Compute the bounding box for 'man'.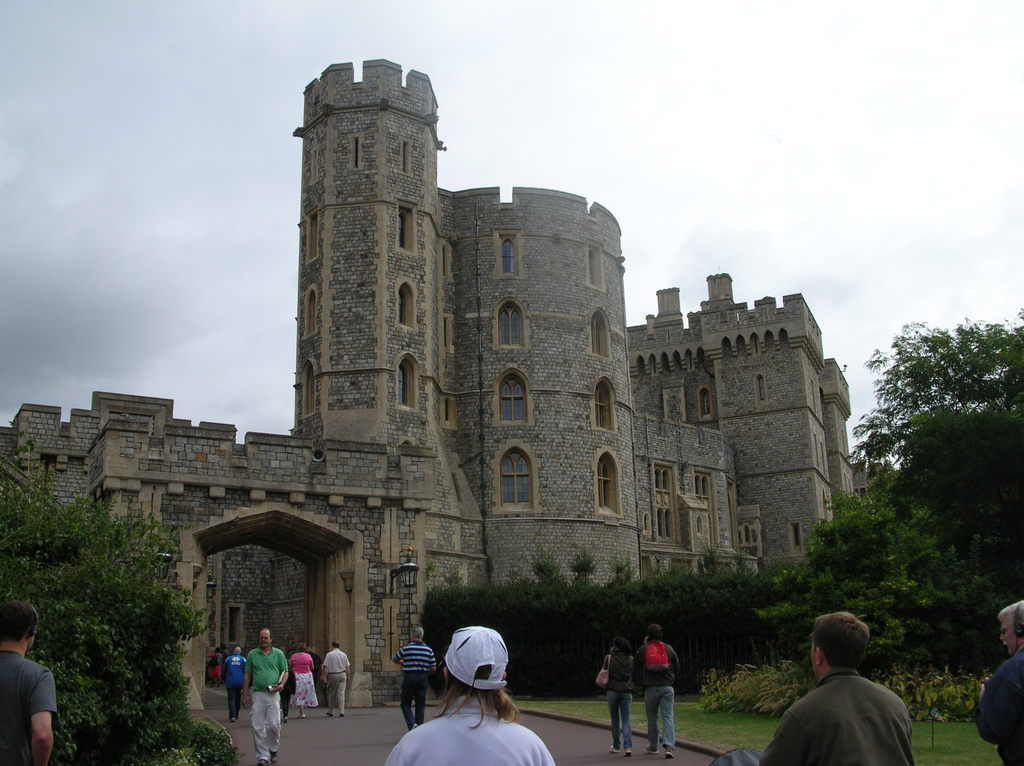
<region>632, 623, 681, 756</region>.
